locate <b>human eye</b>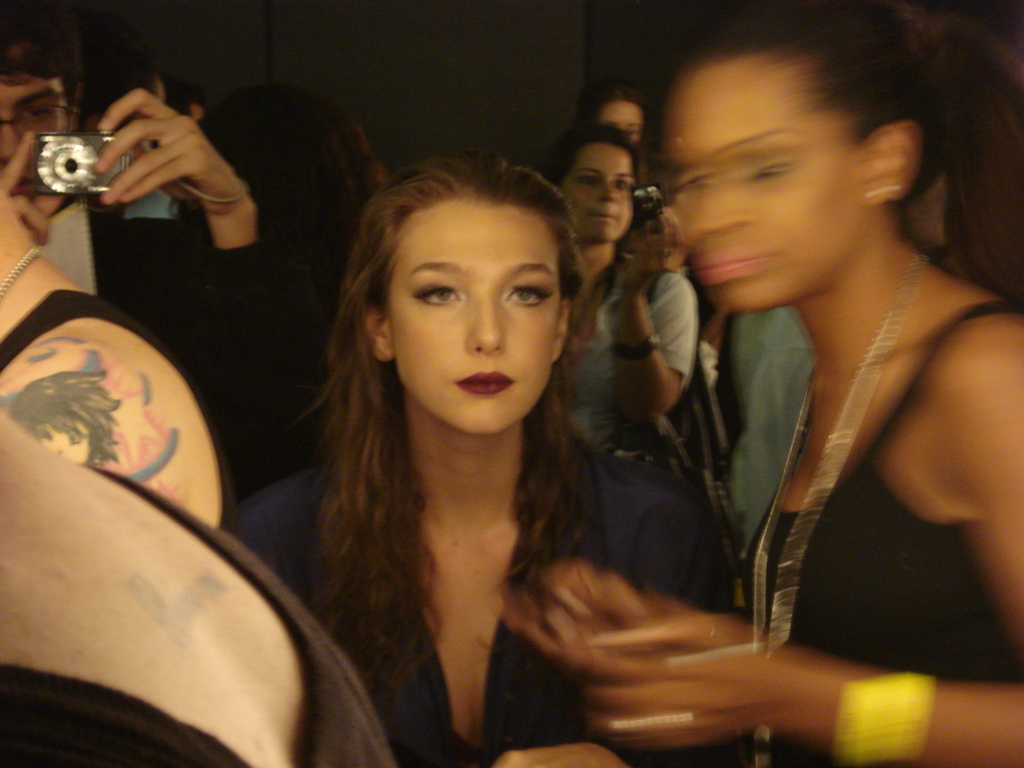
<region>413, 281, 461, 308</region>
